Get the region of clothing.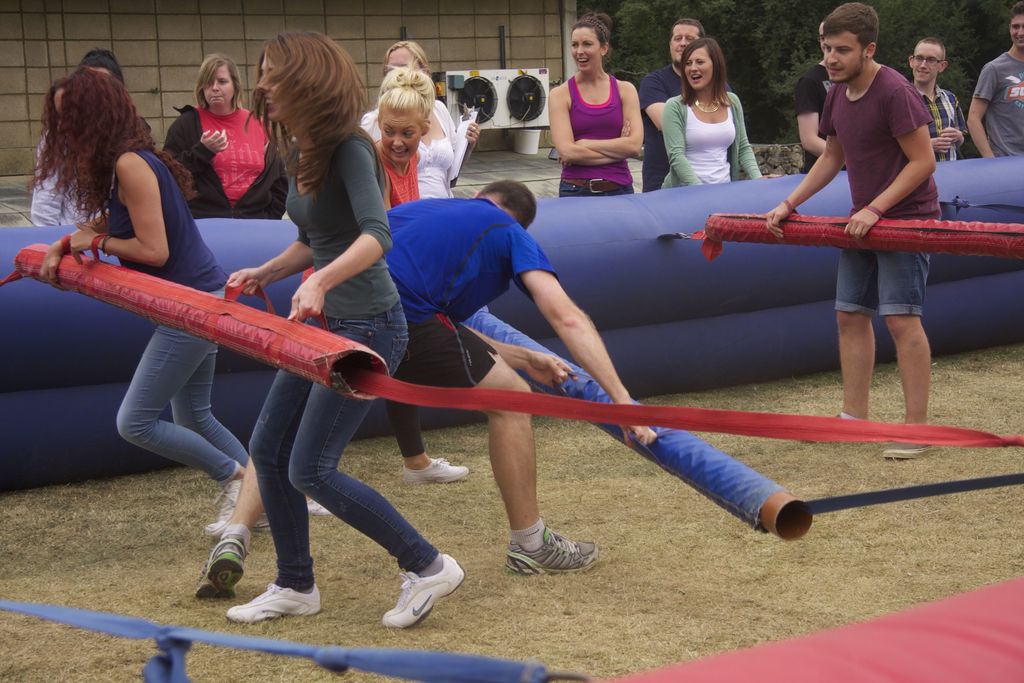
<bbox>164, 105, 287, 221</bbox>.
